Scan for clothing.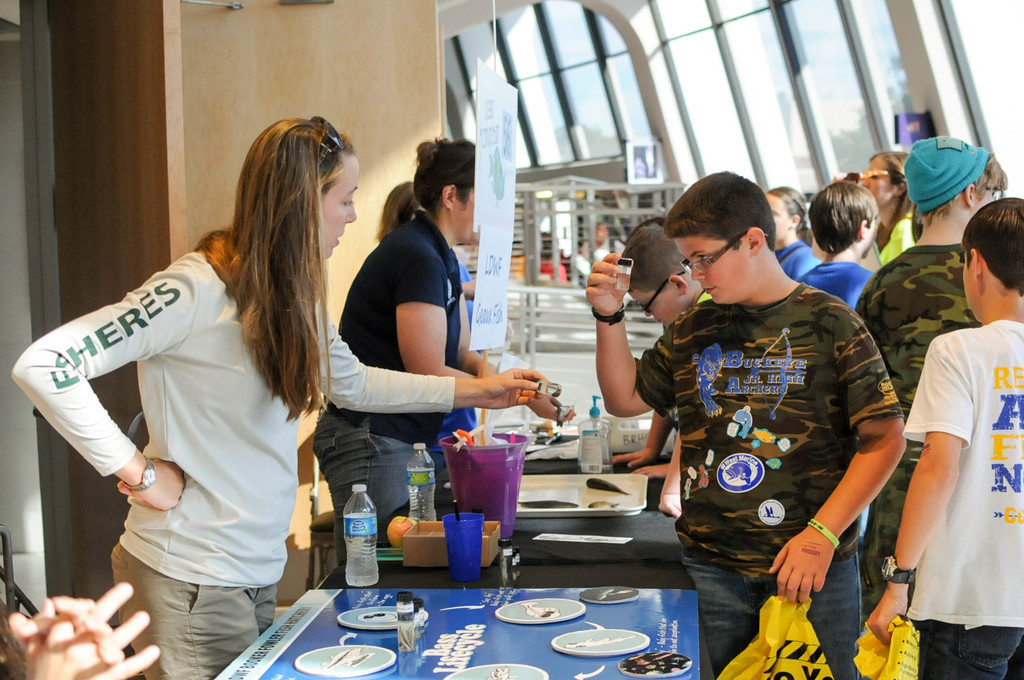
Scan result: rect(639, 278, 913, 679).
